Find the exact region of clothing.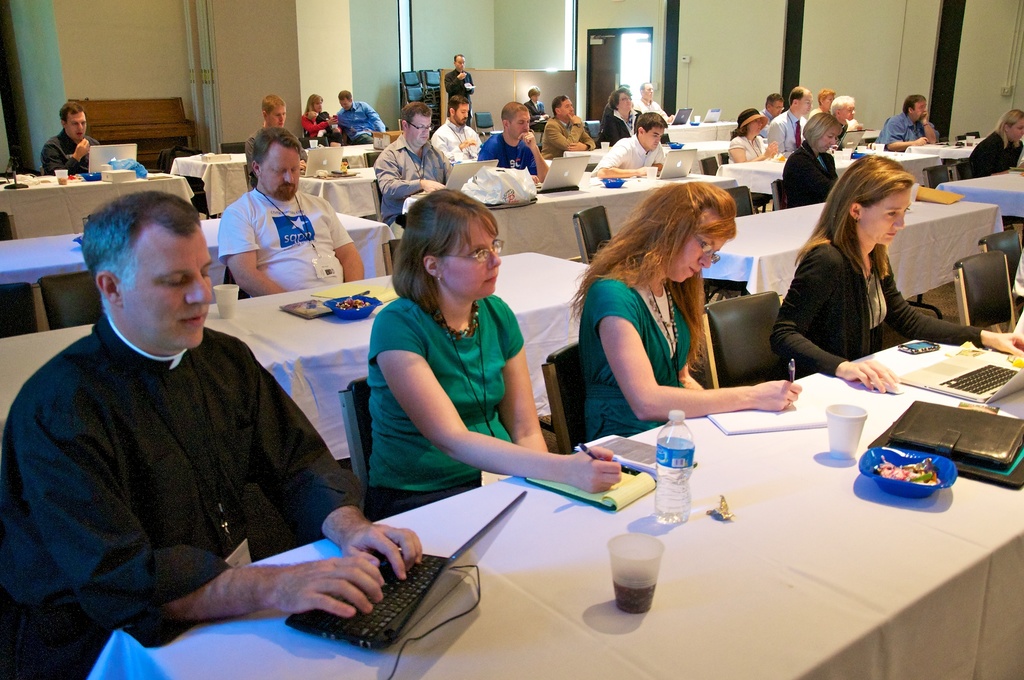
Exact region: bbox=[871, 105, 927, 151].
